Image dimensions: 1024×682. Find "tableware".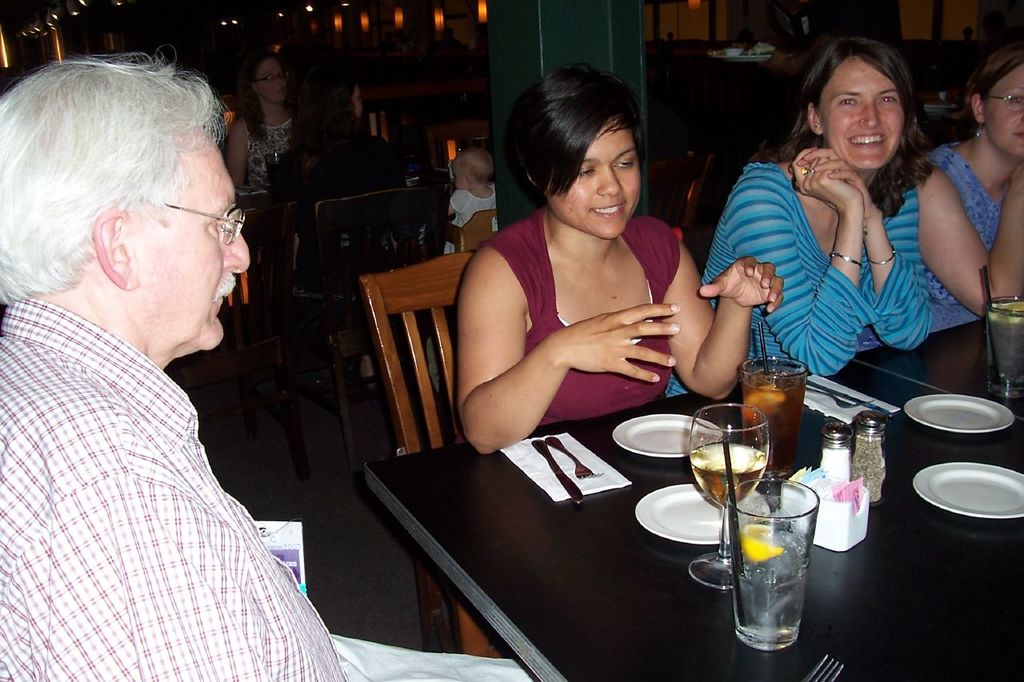
pyautogui.locateOnScreen(531, 438, 586, 504).
